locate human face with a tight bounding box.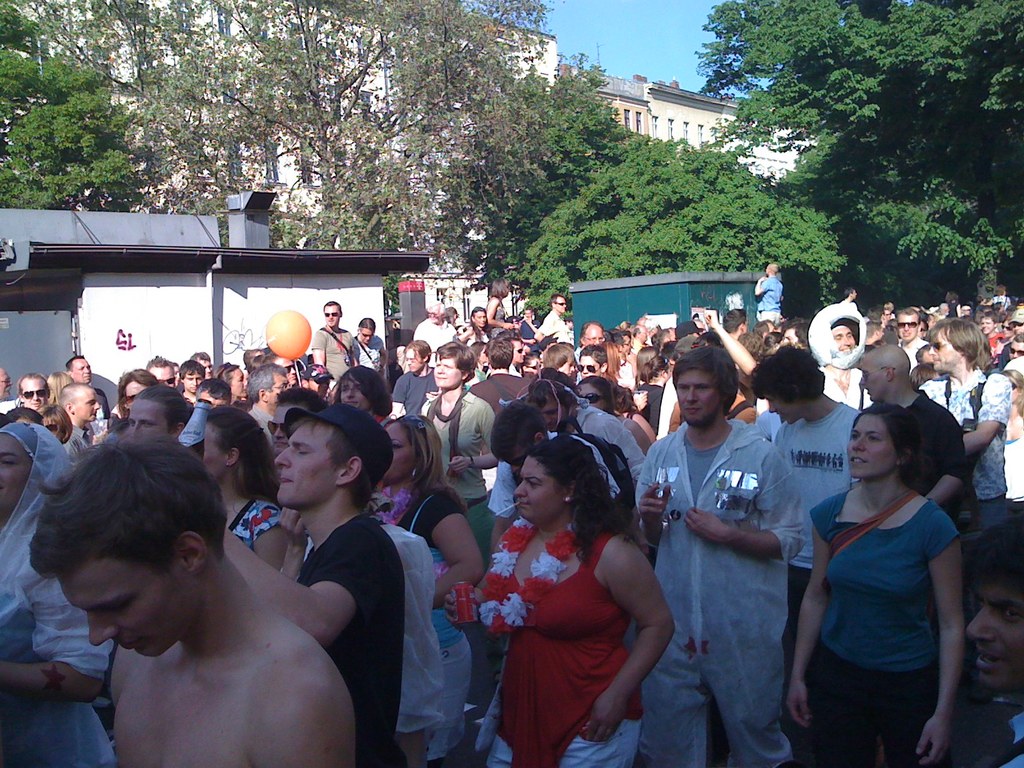
bbox(979, 316, 993, 330).
